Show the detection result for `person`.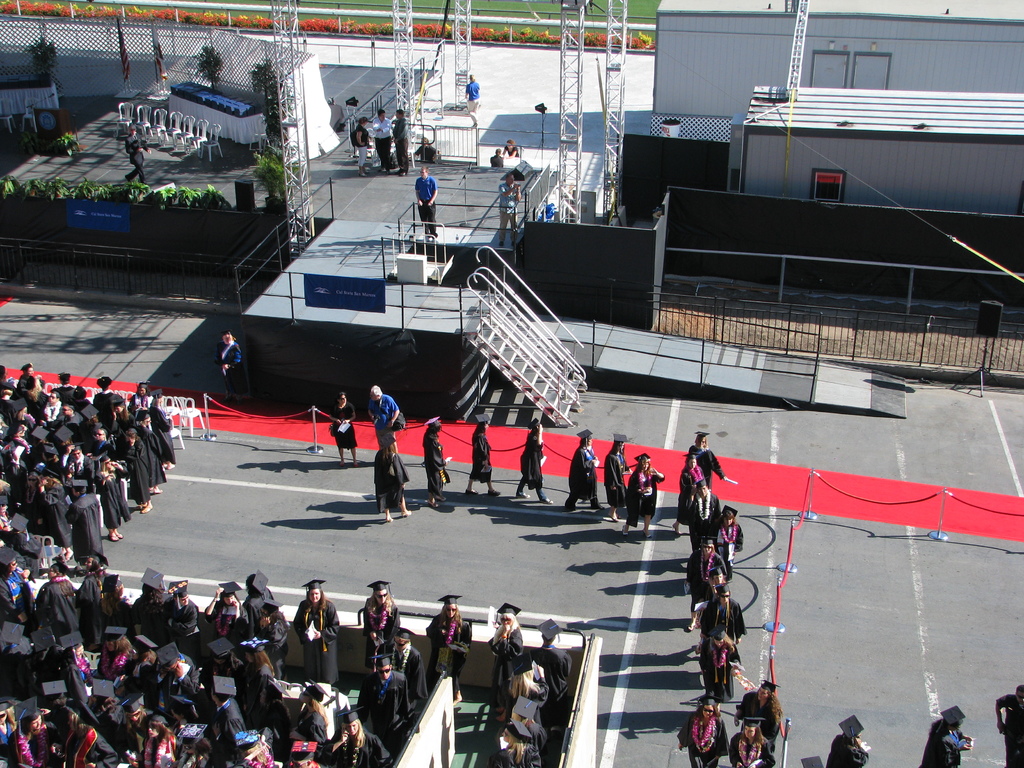
box(18, 712, 63, 767).
